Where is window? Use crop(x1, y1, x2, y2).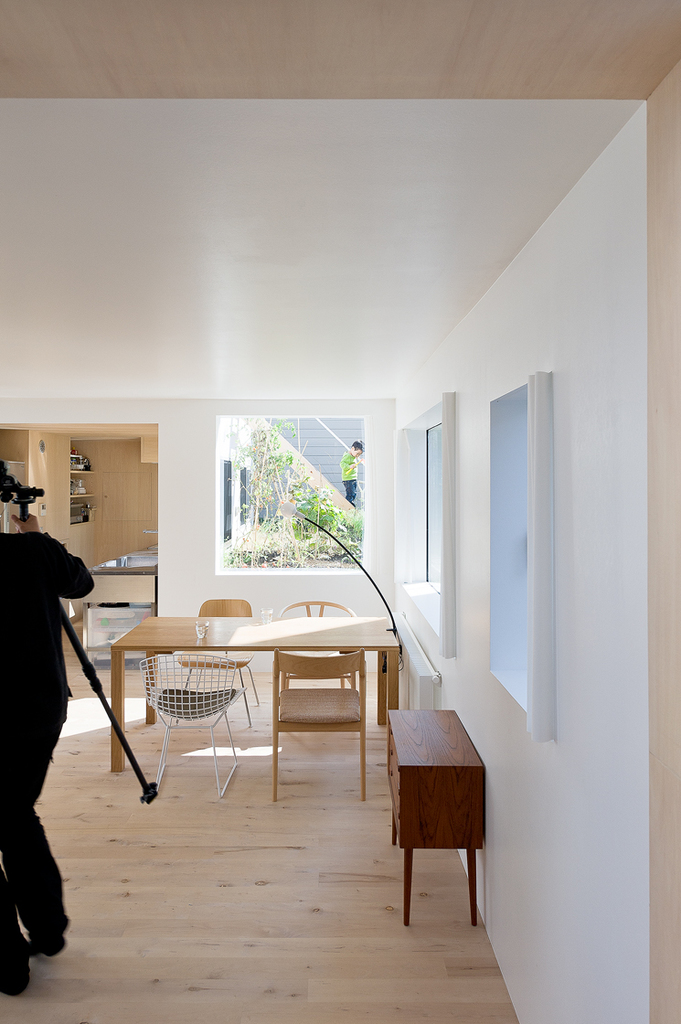
crop(484, 373, 556, 748).
